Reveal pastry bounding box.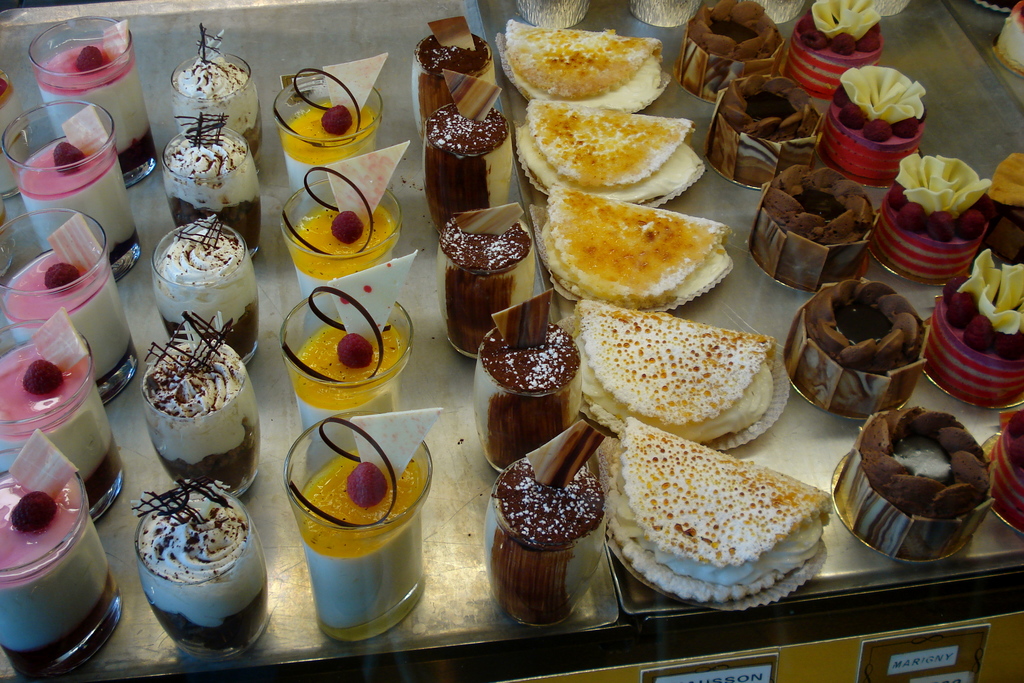
Revealed: l=147, t=309, r=260, b=492.
